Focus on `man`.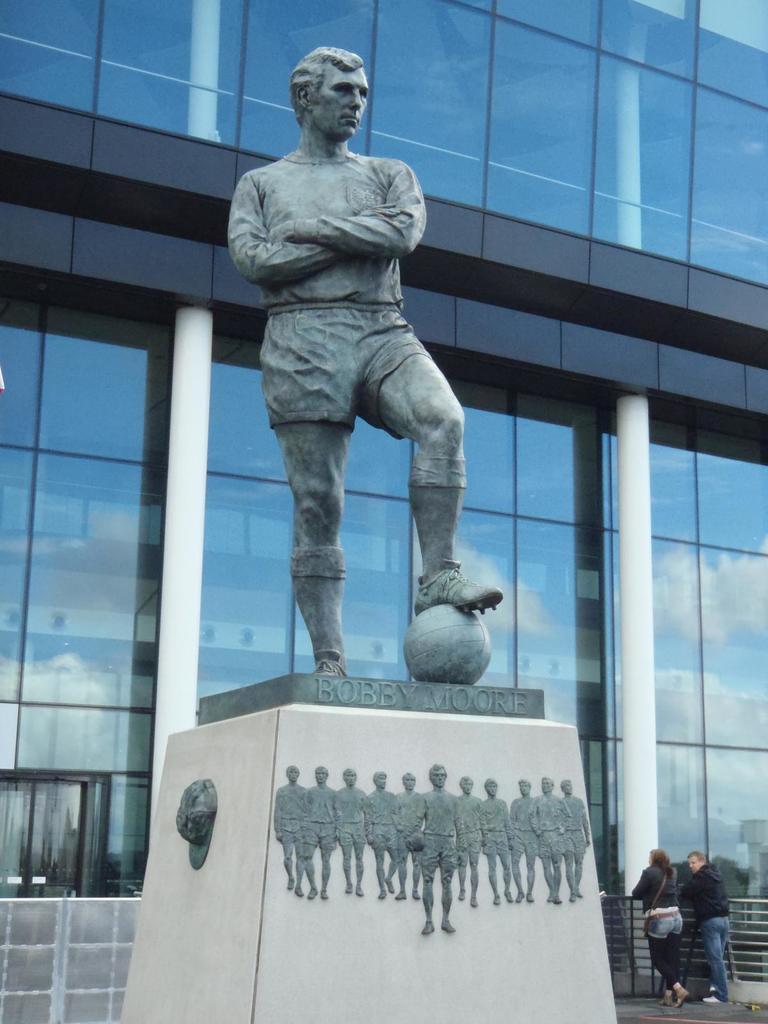
Focused at rect(458, 776, 484, 904).
